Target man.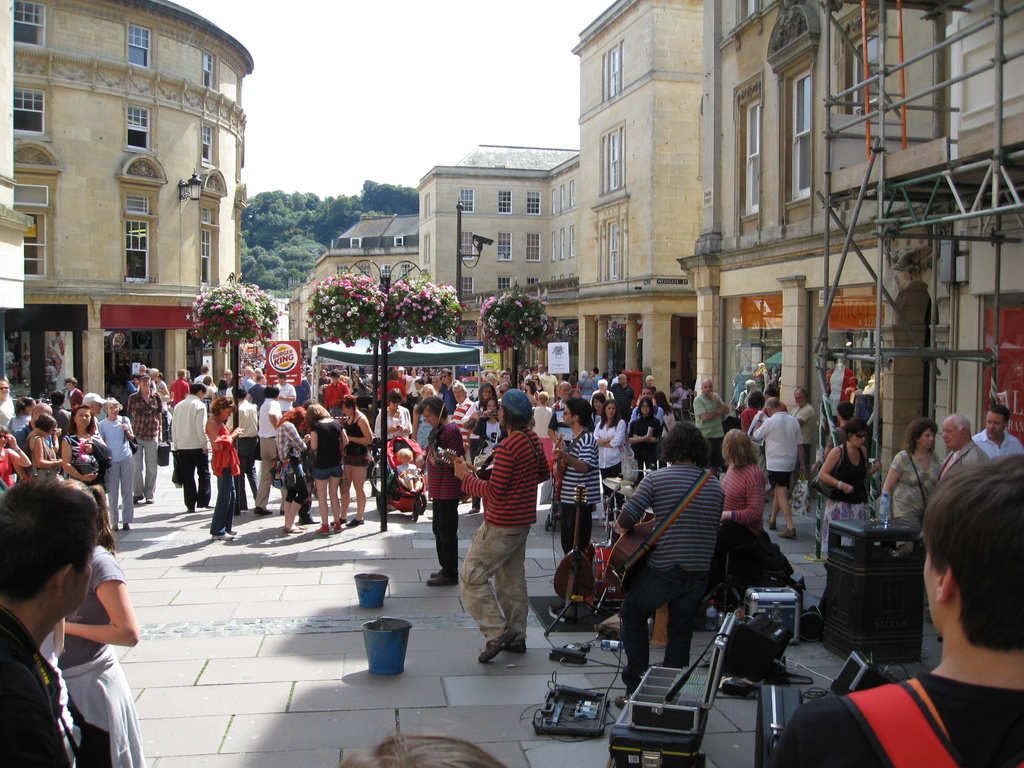
Target region: select_region(522, 368, 532, 384).
